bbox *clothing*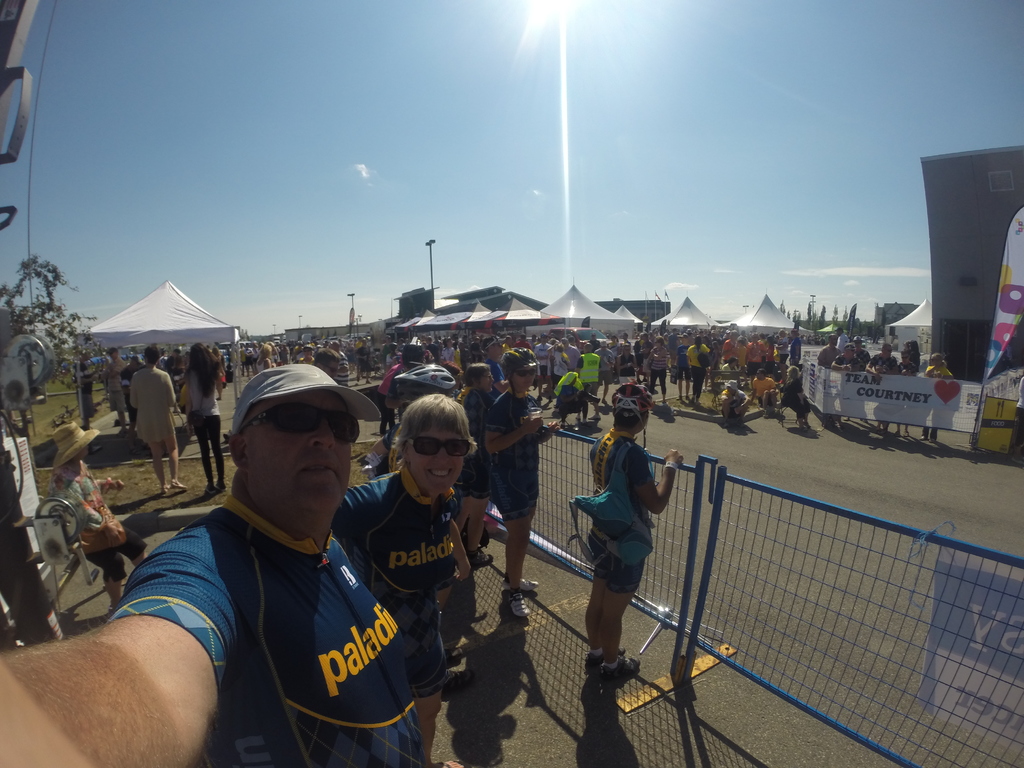
locate(548, 368, 583, 416)
